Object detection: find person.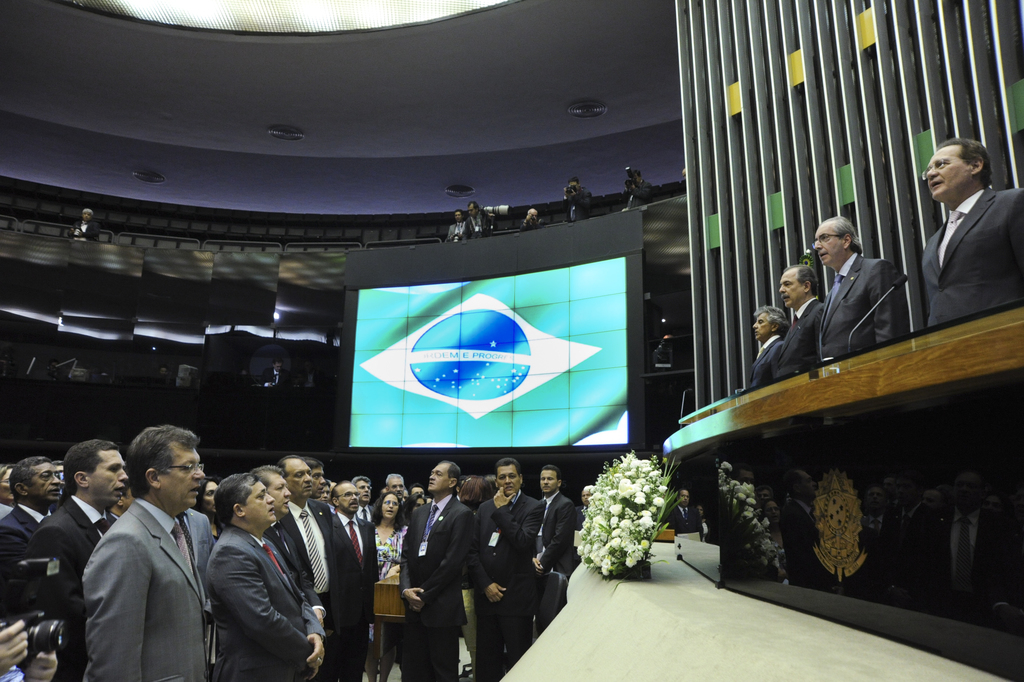
BBox(747, 305, 784, 386).
